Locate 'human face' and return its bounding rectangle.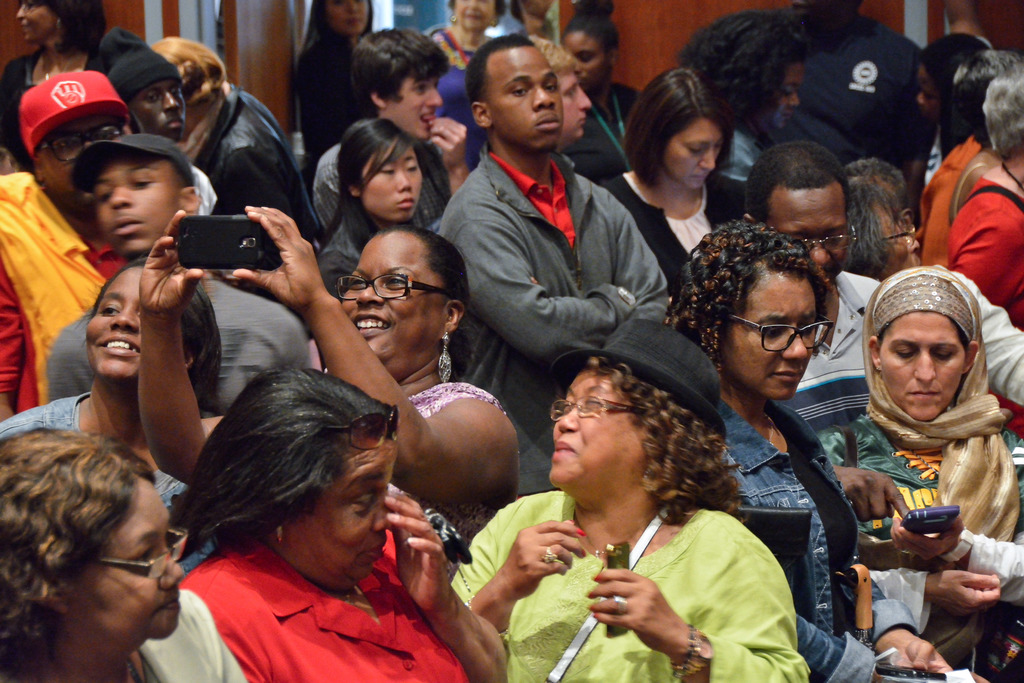
<box>92,147,178,265</box>.
